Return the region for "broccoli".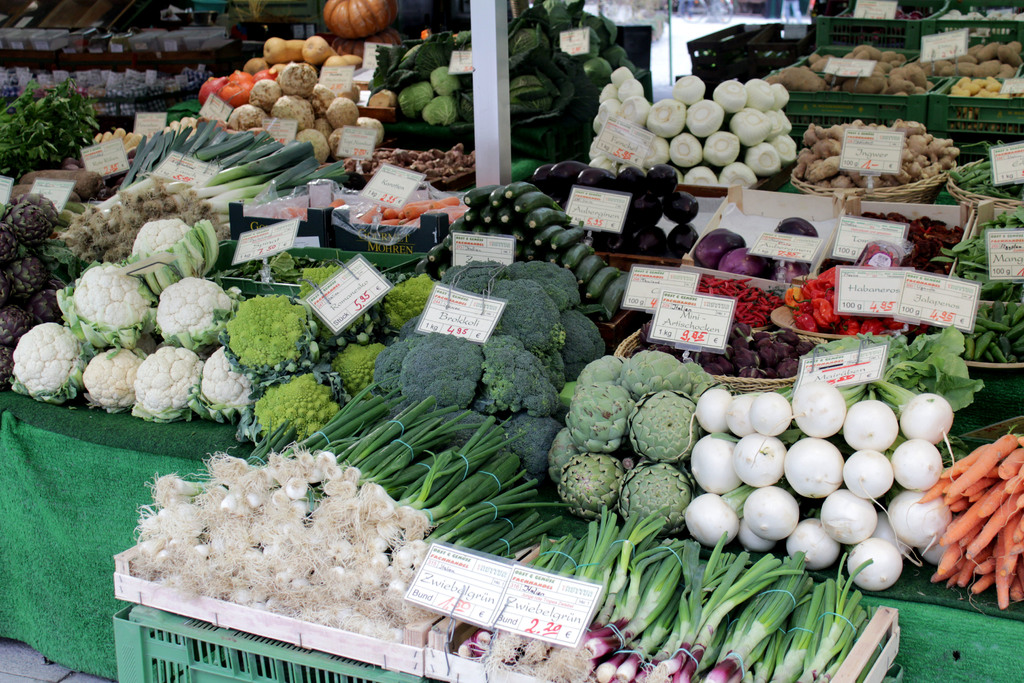
l=366, t=258, r=602, b=488.
